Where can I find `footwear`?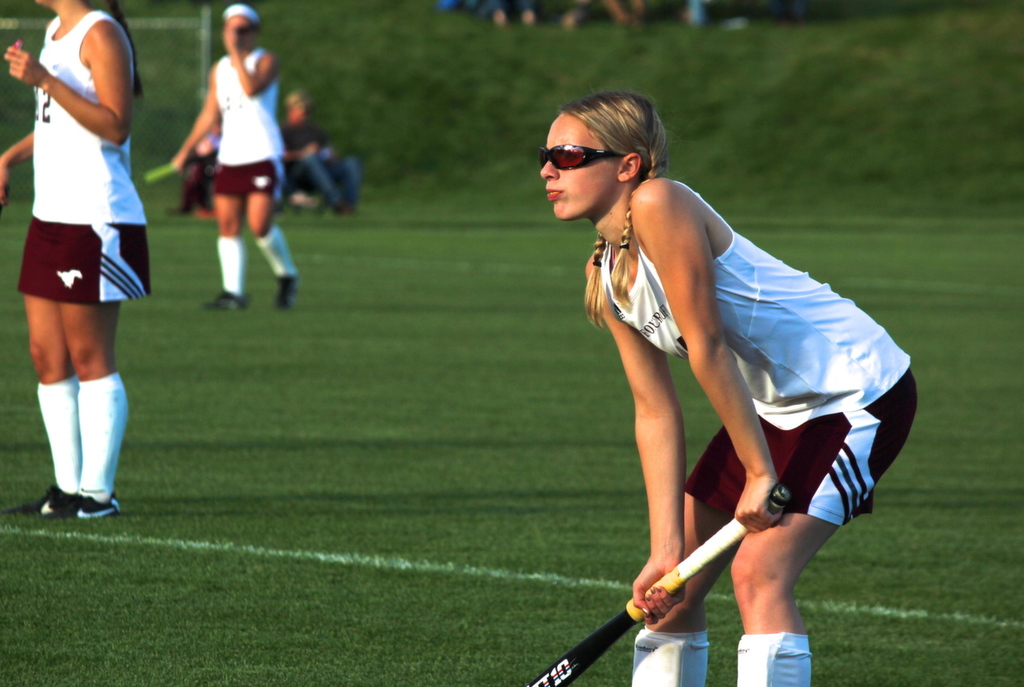
You can find it at (277, 270, 301, 307).
